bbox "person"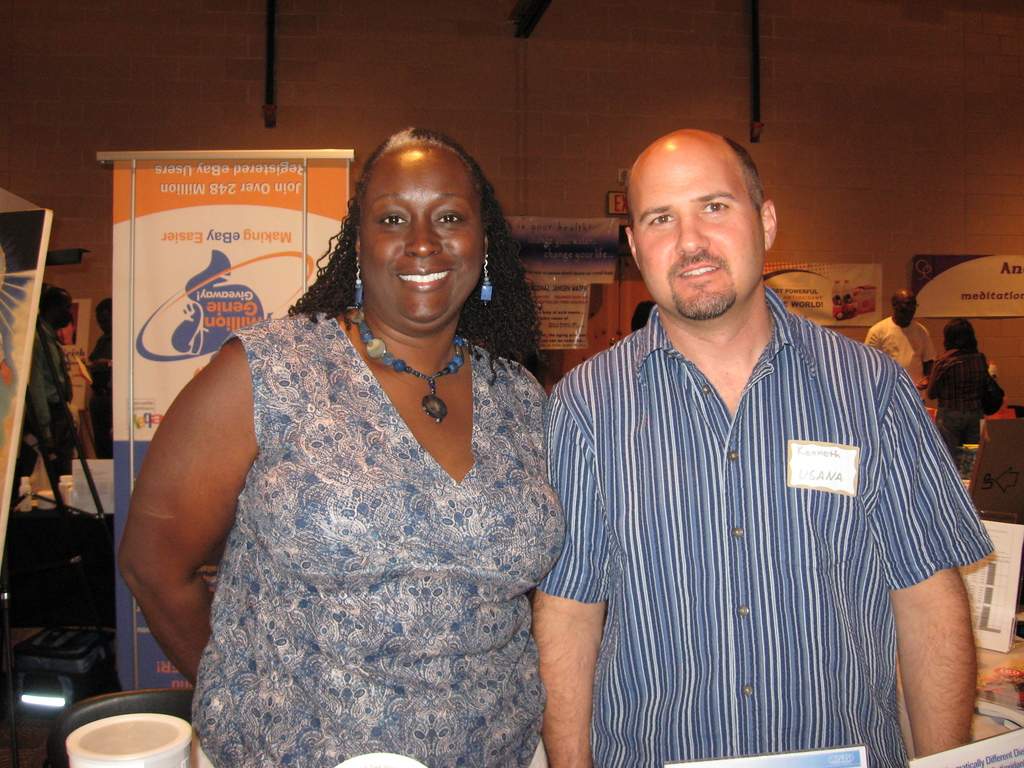
<bbox>116, 125, 570, 767</bbox>
